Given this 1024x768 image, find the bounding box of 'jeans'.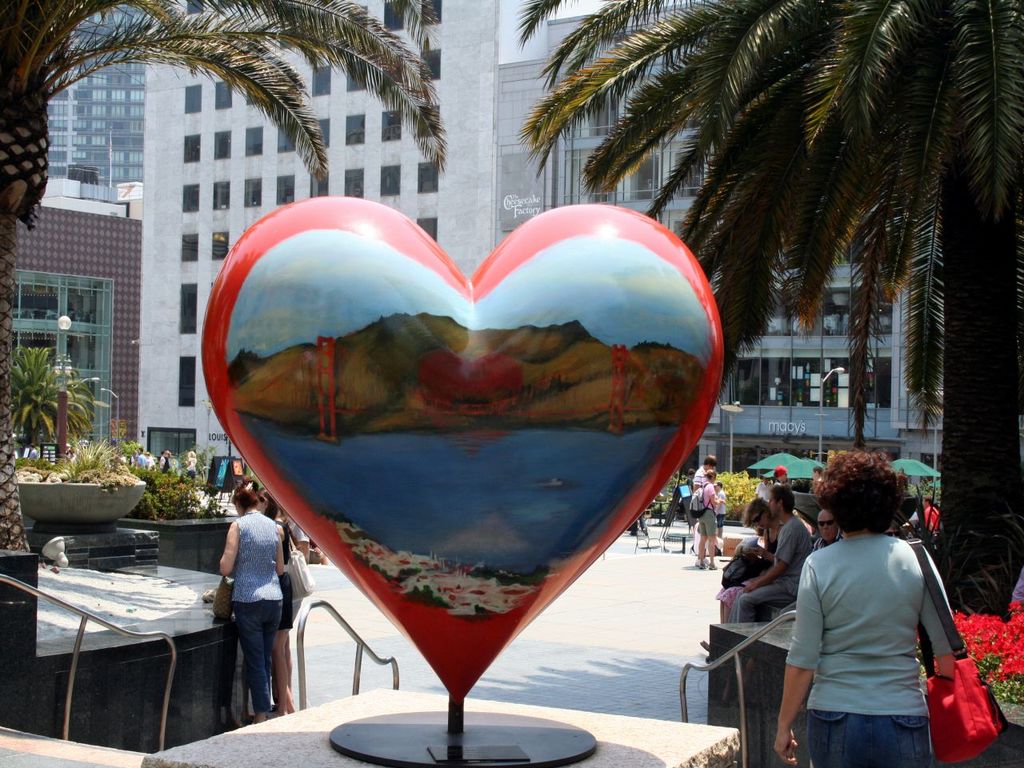
Rect(809, 712, 934, 762).
